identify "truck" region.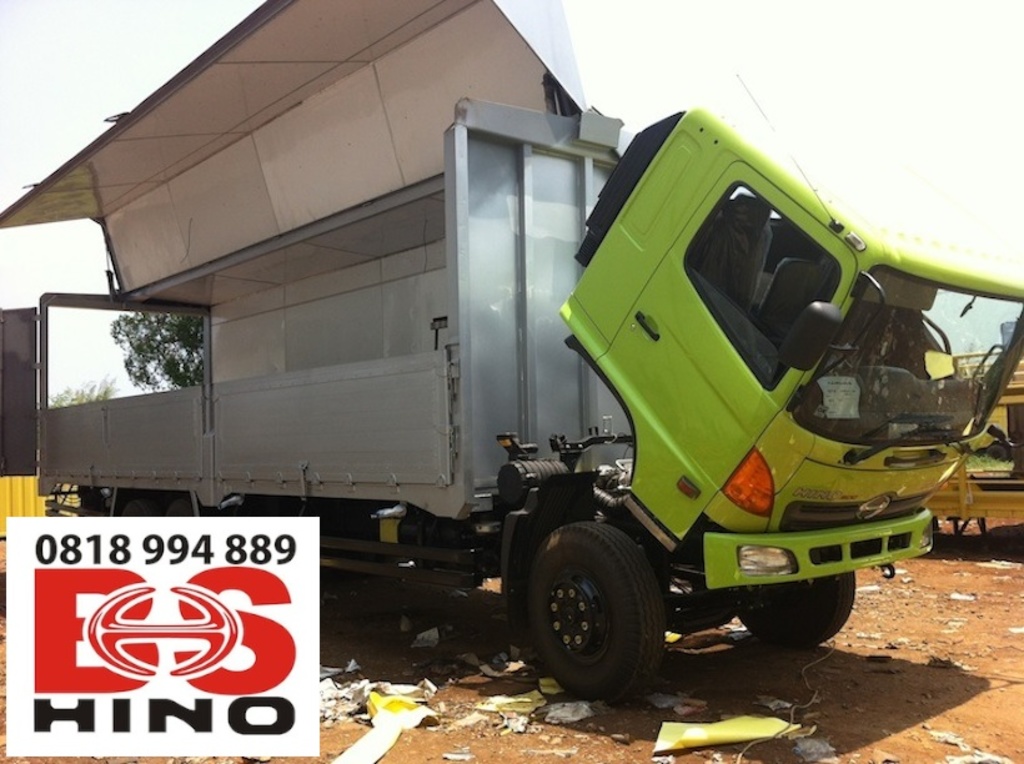
Region: box(71, 106, 988, 705).
